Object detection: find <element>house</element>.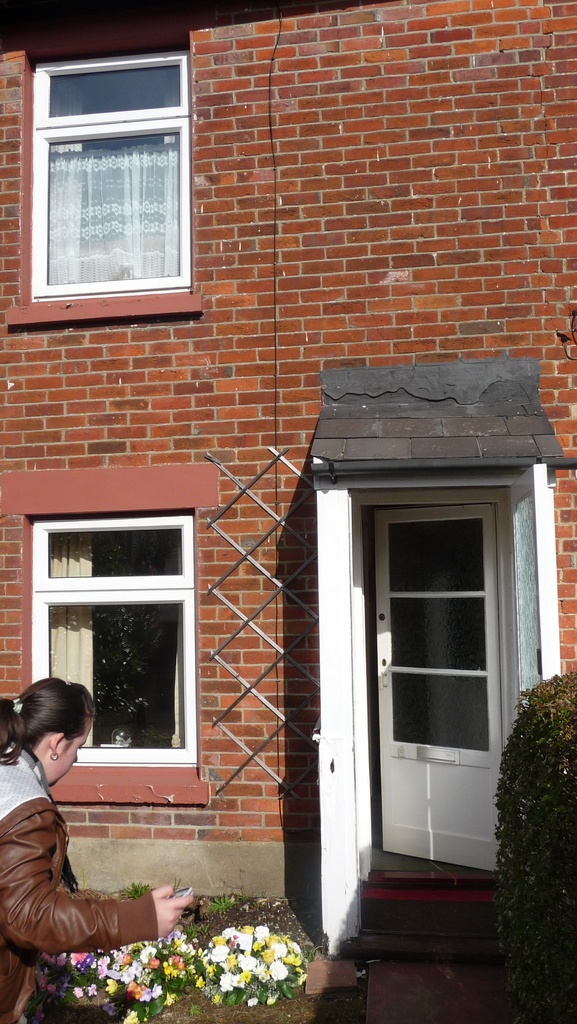
x1=0 y1=0 x2=576 y2=1023.
